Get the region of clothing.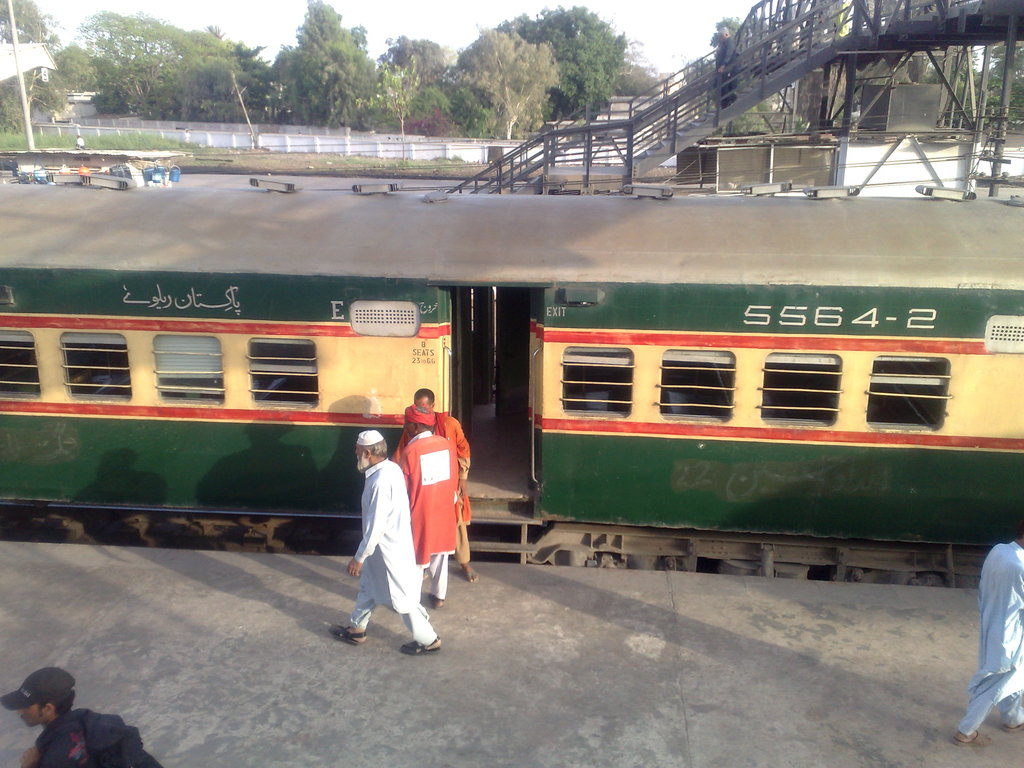
x1=76 y1=140 x2=86 y2=151.
